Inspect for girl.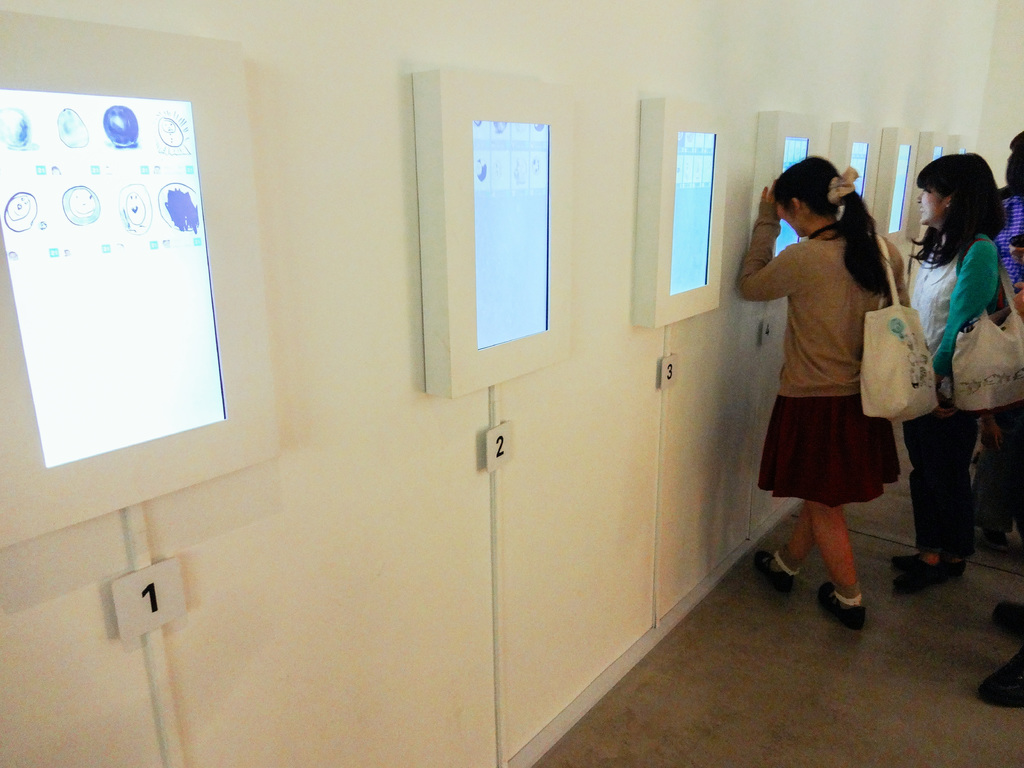
Inspection: (x1=898, y1=152, x2=986, y2=597).
